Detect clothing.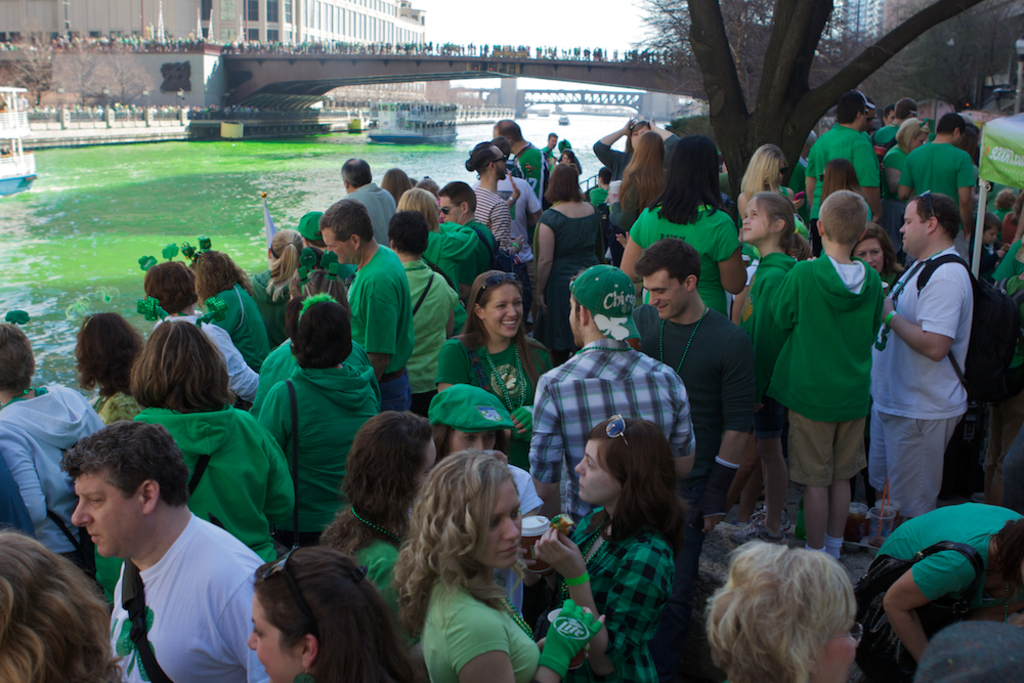
Detected at Rect(625, 203, 745, 328).
